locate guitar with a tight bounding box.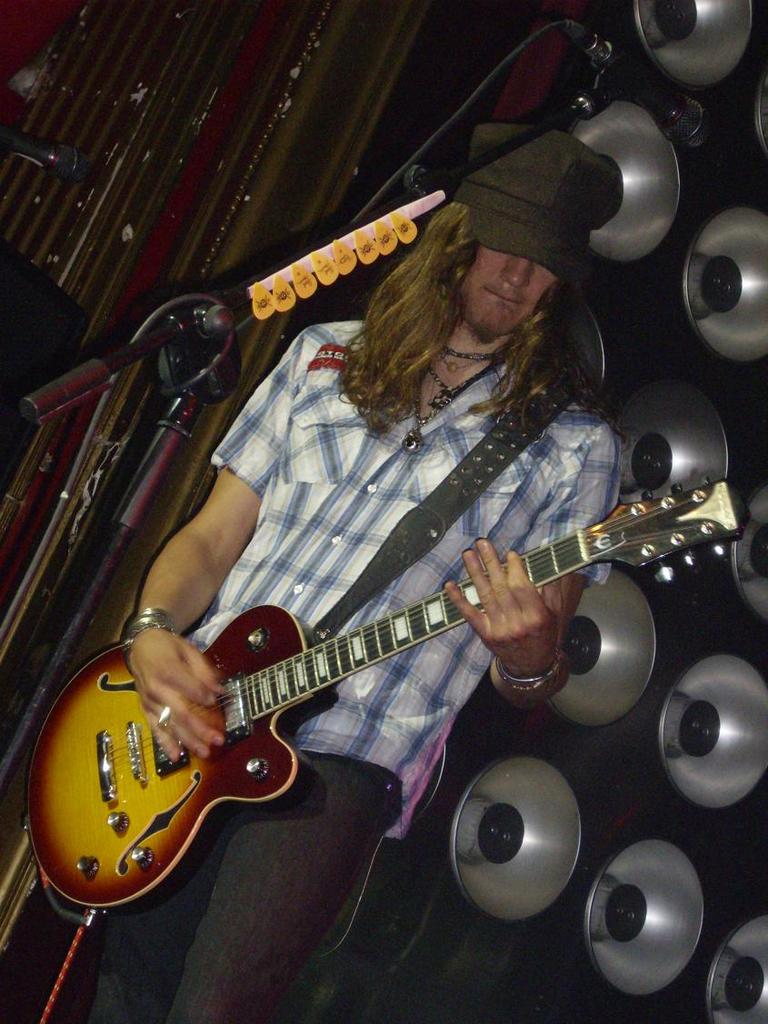
pyautogui.locateOnScreen(35, 420, 733, 944).
